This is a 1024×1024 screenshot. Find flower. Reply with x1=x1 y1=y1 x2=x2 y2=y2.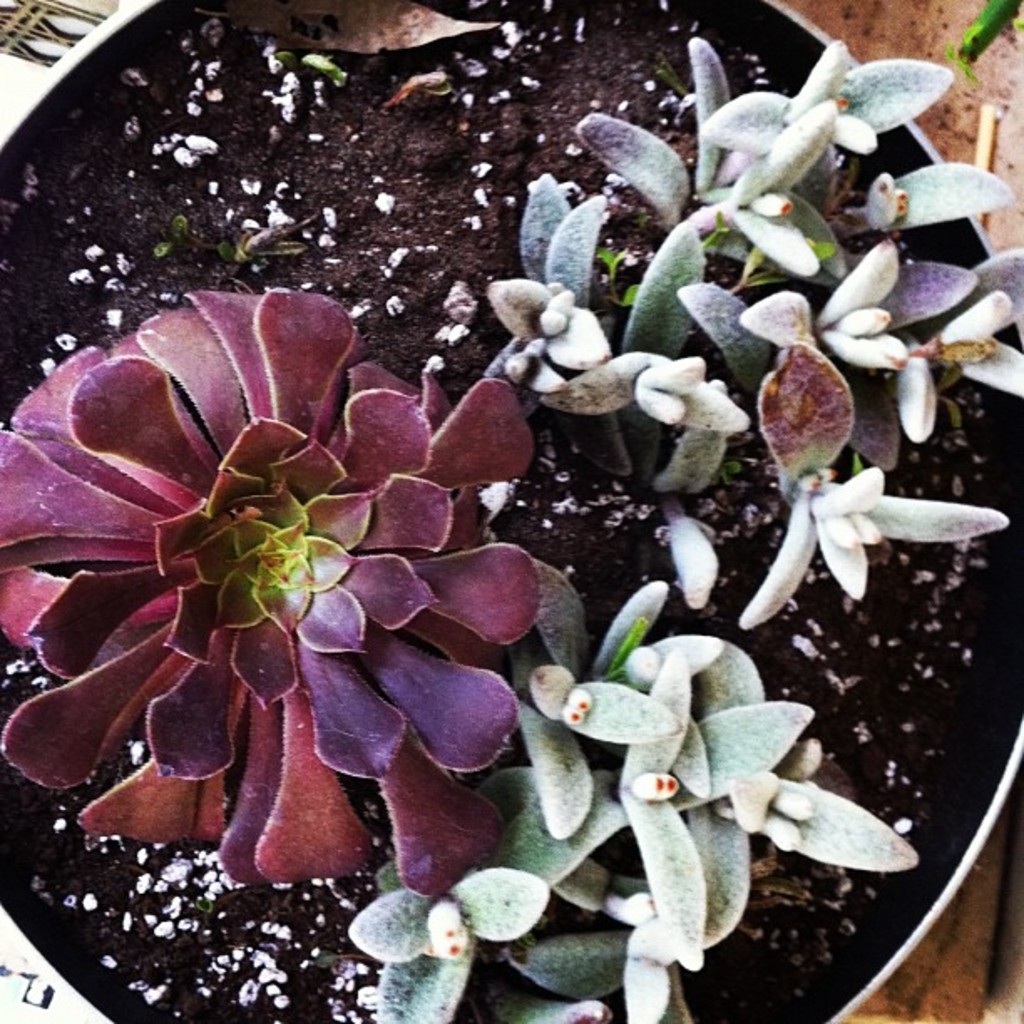
x1=23 y1=278 x2=579 y2=878.
